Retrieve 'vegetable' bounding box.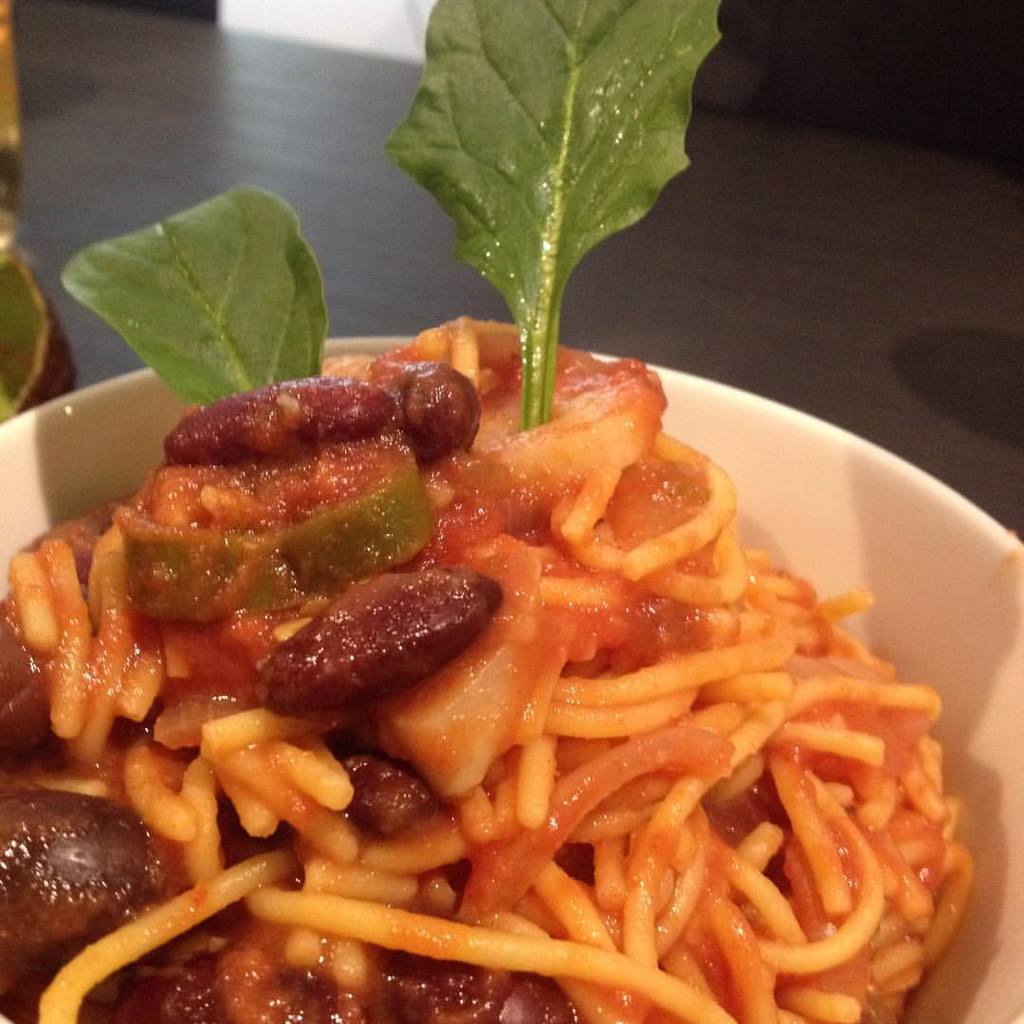
Bounding box: select_region(109, 430, 442, 622).
